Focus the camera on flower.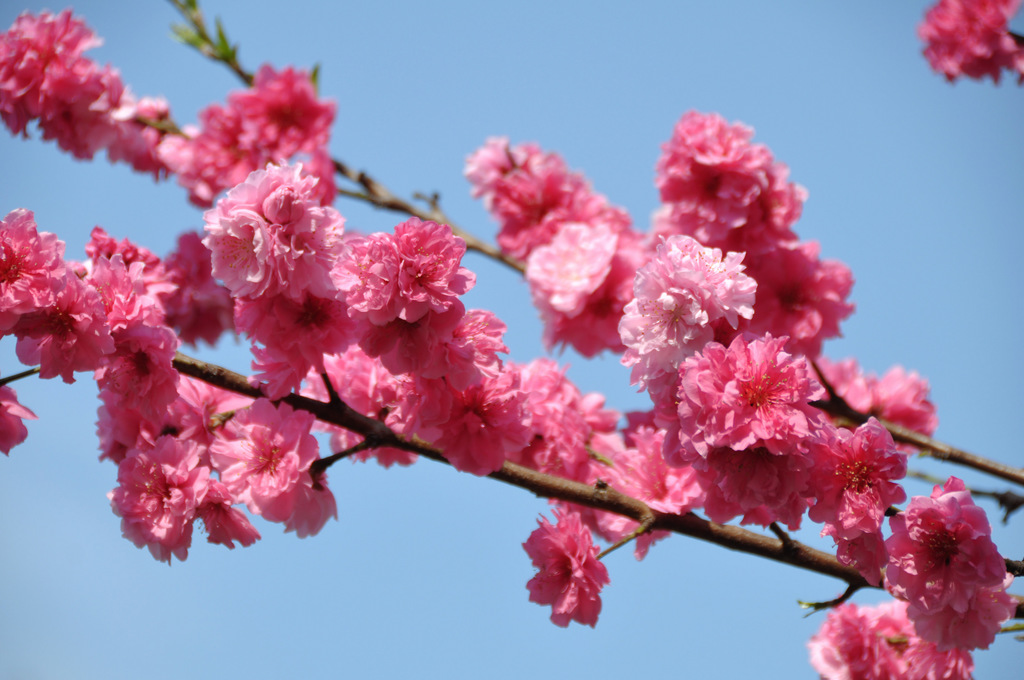
Focus region: box=[524, 515, 623, 635].
